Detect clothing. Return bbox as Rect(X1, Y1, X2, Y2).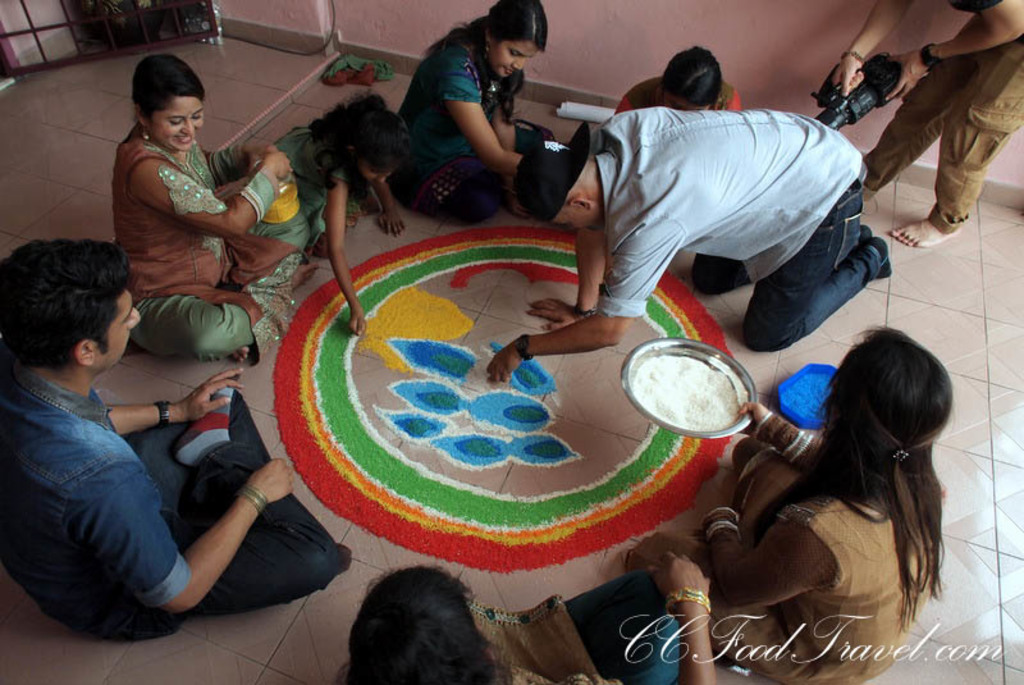
Rect(886, 0, 1023, 236).
